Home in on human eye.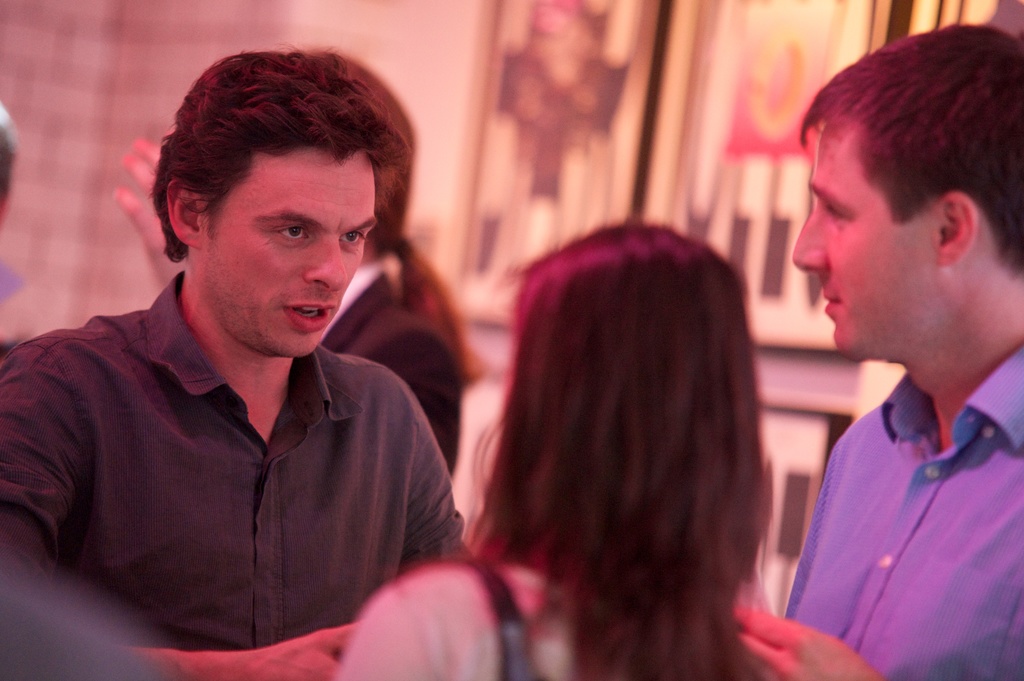
Homed in at left=824, top=204, right=850, bottom=228.
